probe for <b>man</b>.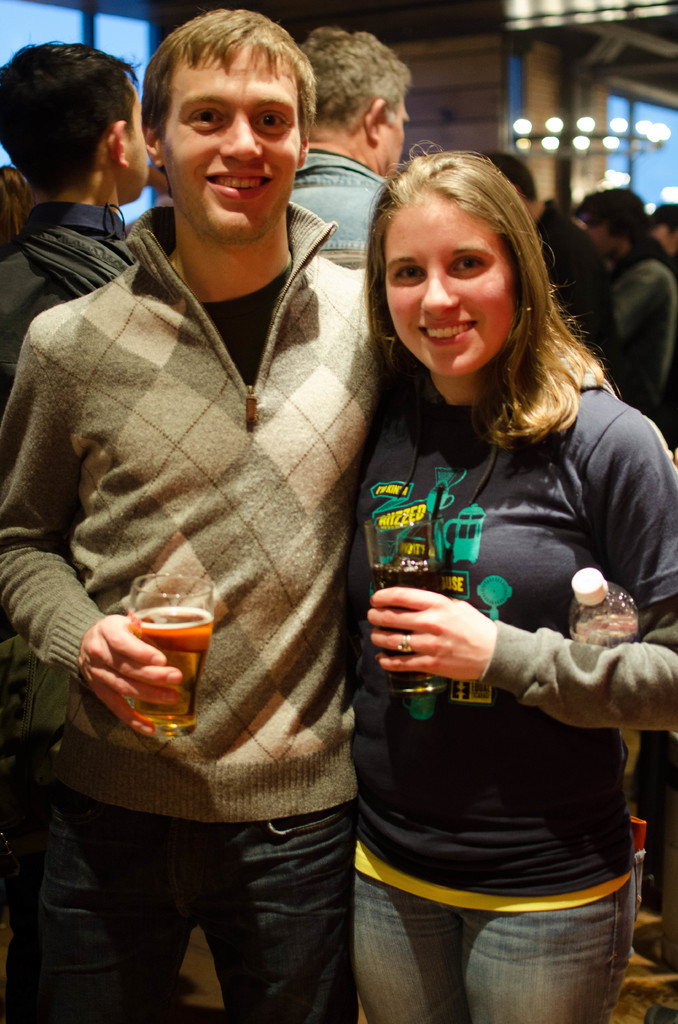
Probe result: <bbox>573, 184, 677, 449</bbox>.
